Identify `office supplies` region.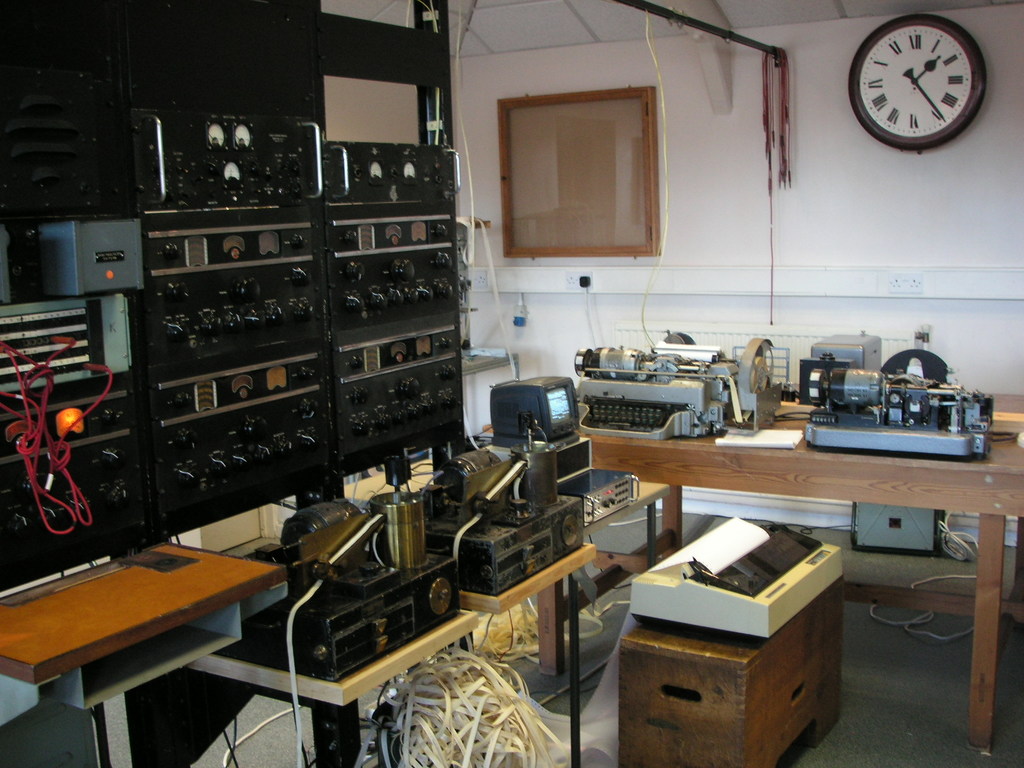
Region: rect(0, 303, 132, 409).
